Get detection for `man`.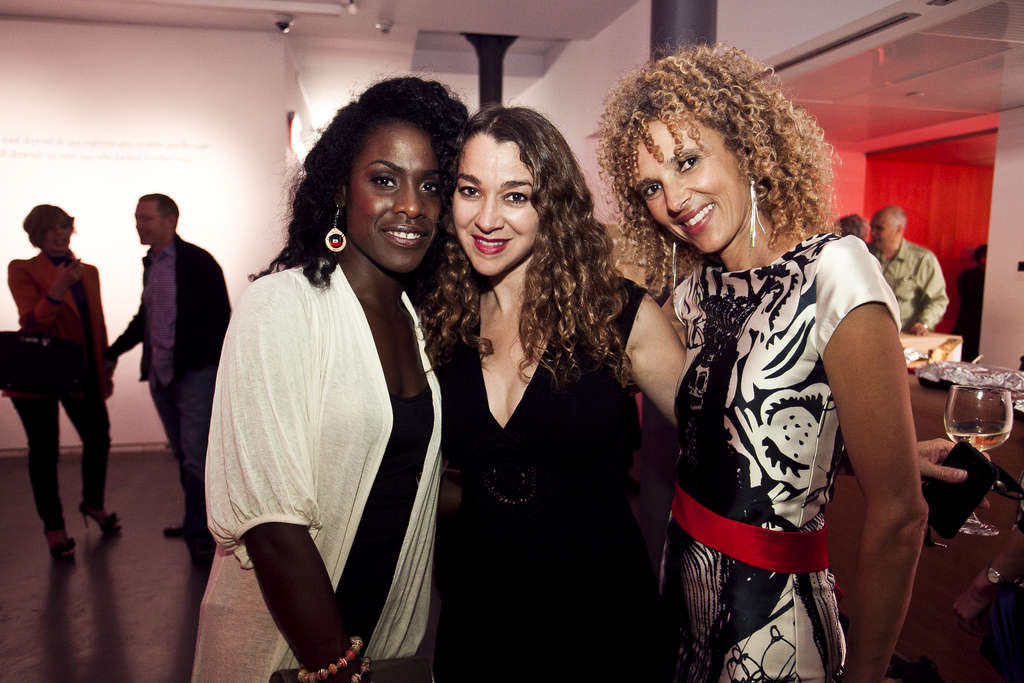
Detection: detection(91, 180, 213, 526).
